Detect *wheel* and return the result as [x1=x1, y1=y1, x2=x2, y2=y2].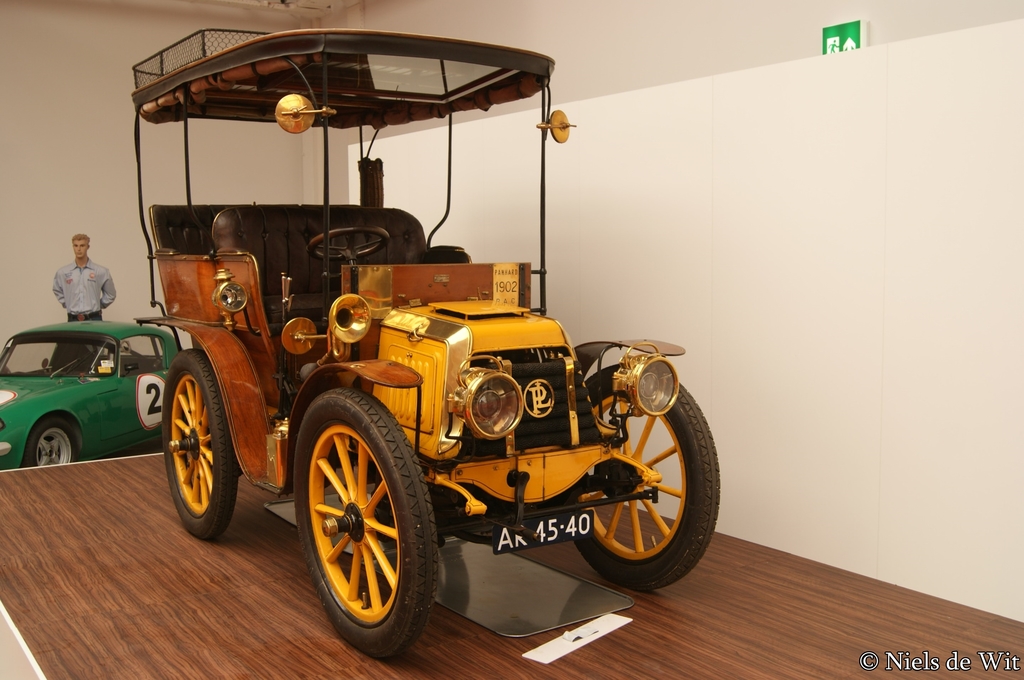
[x1=292, y1=387, x2=440, y2=658].
